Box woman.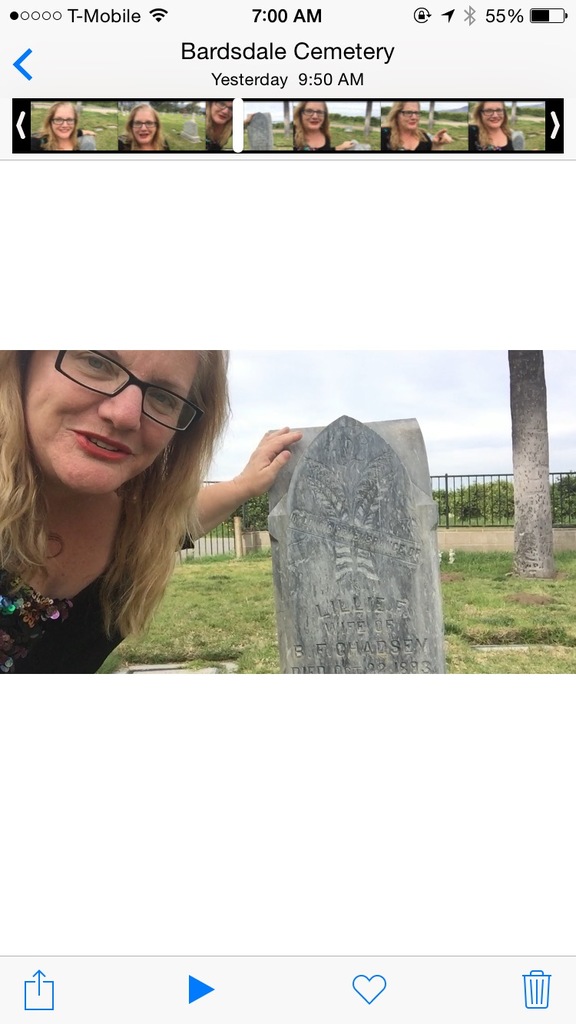
bbox=(295, 98, 356, 151).
